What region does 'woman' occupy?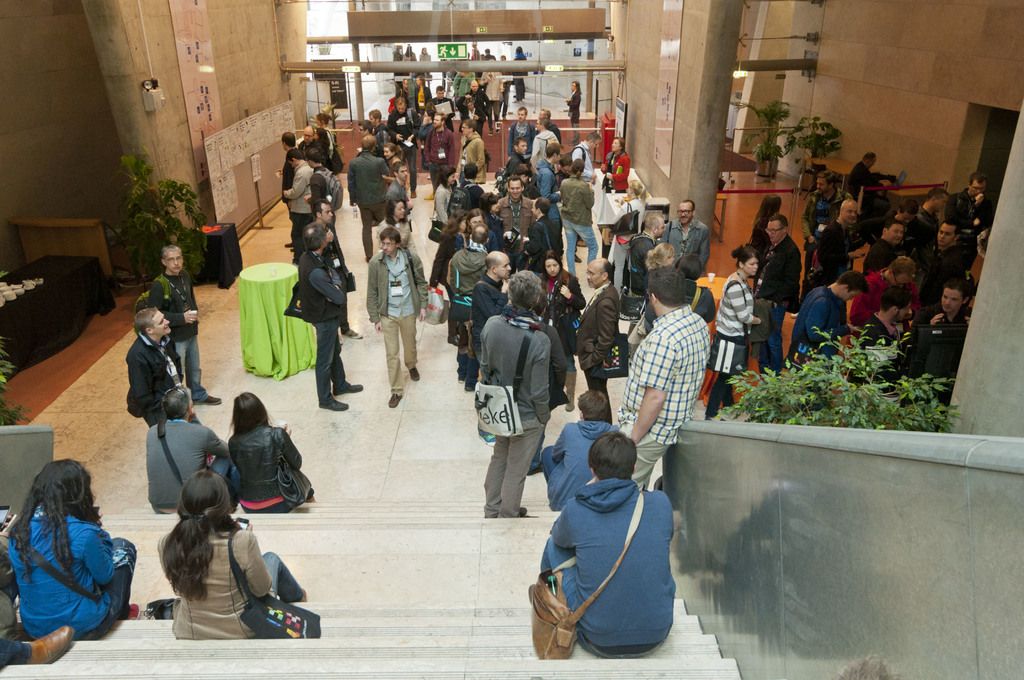
x1=419 y1=45 x2=432 y2=90.
